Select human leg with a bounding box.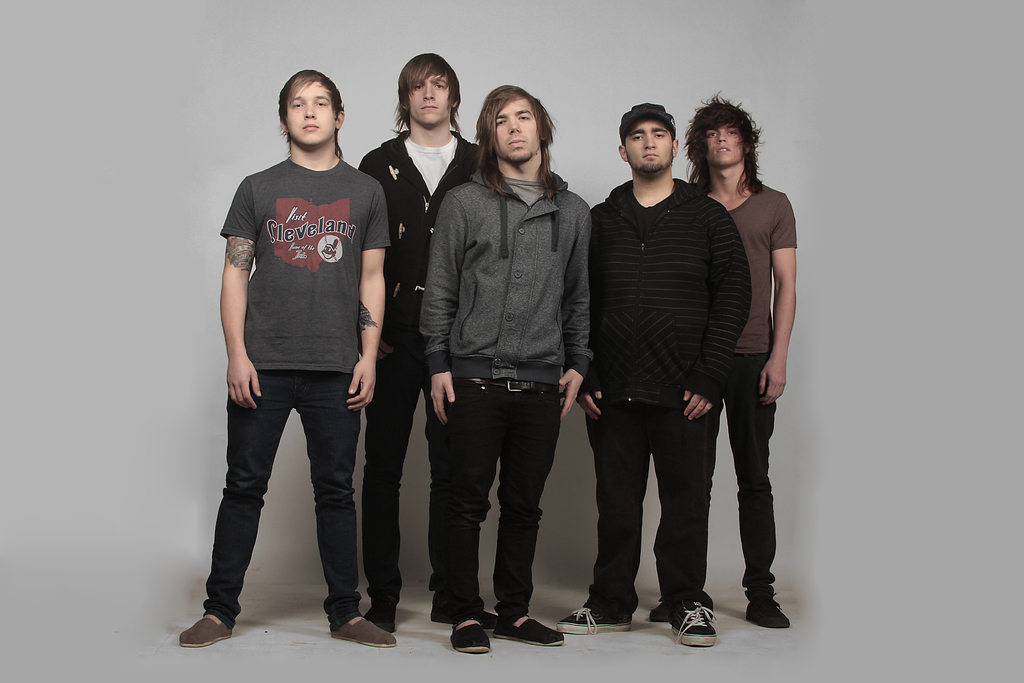
left=657, top=414, right=725, bottom=641.
